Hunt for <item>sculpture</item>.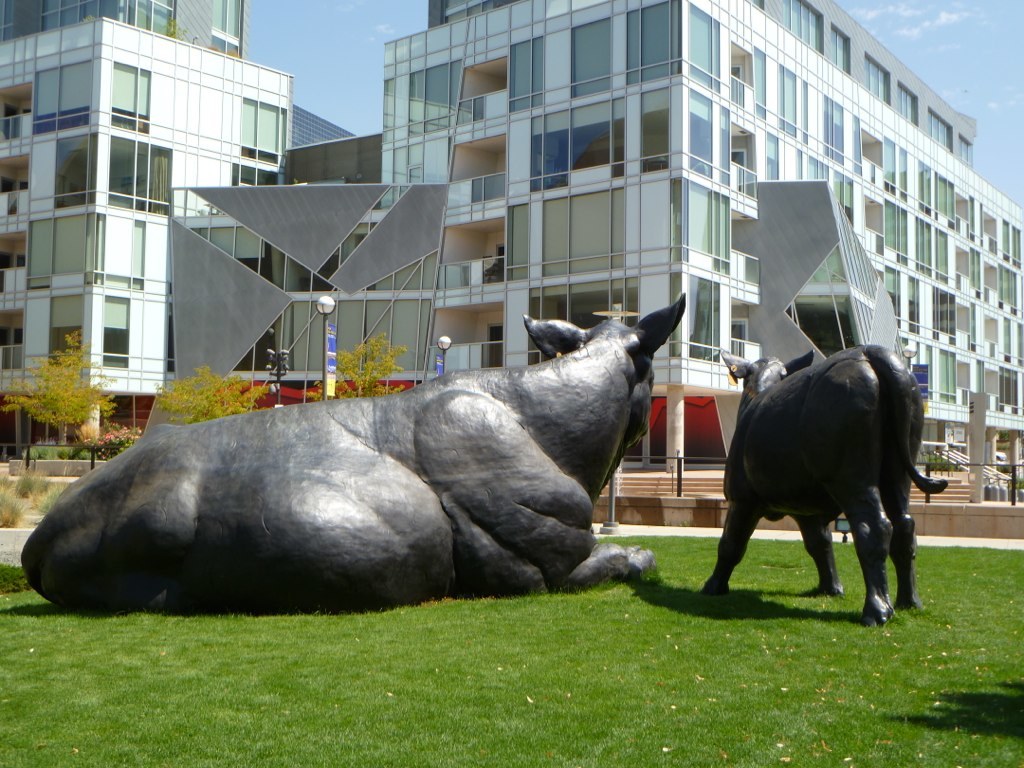
Hunted down at 66,294,717,633.
